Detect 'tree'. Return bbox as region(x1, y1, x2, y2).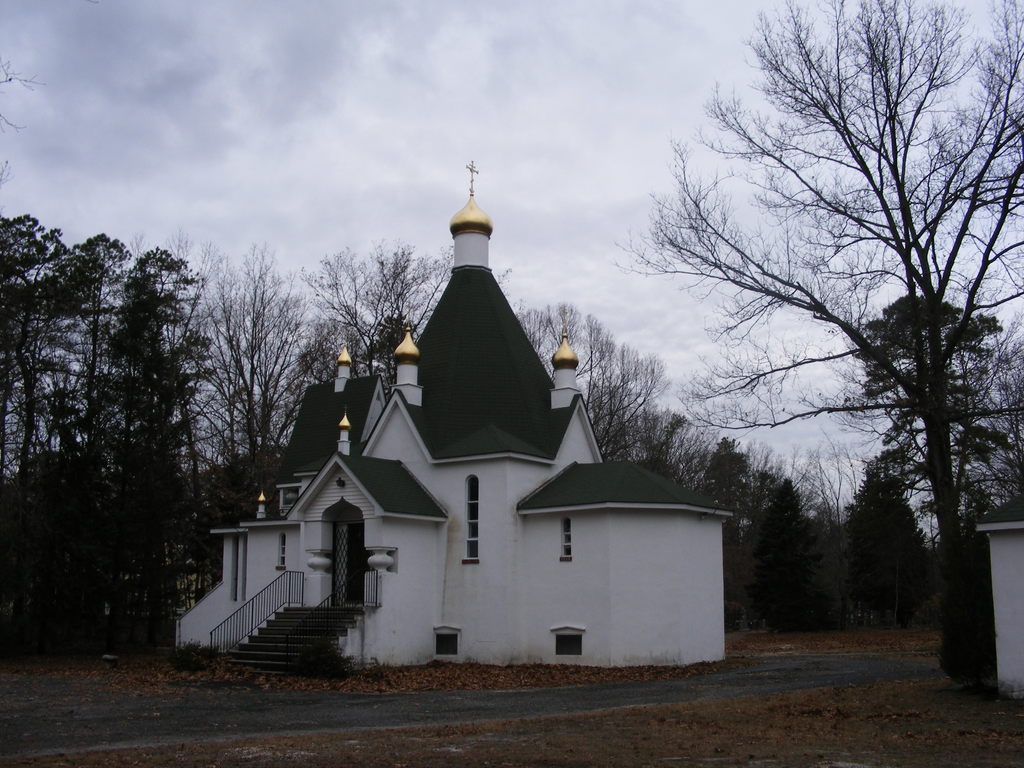
region(29, 186, 230, 673).
